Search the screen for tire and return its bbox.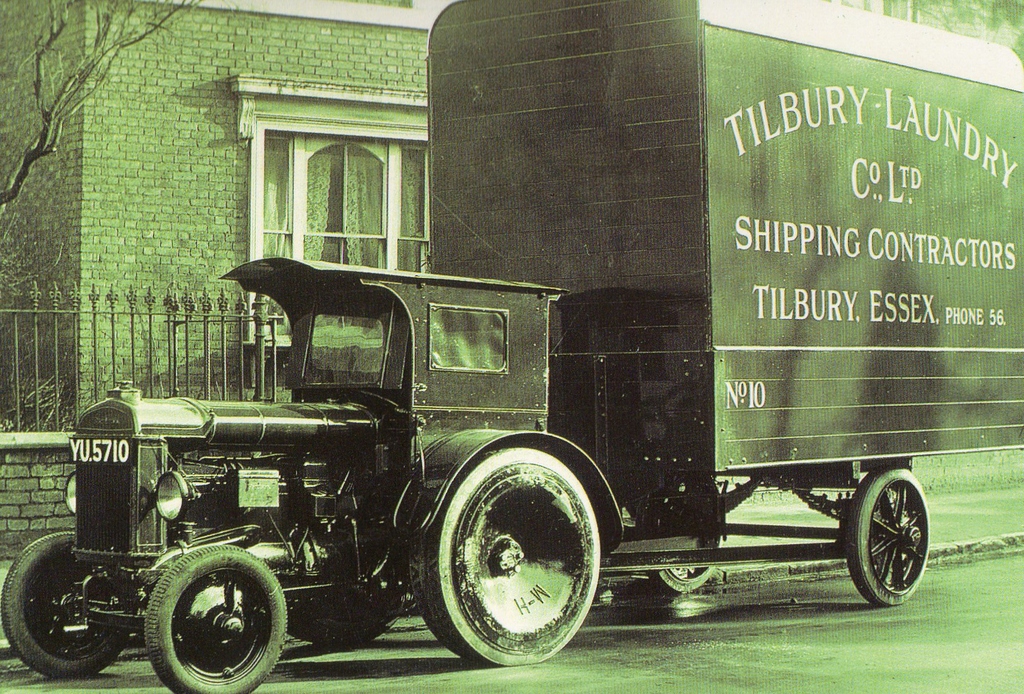
Found: (left=643, top=566, right=723, bottom=595).
